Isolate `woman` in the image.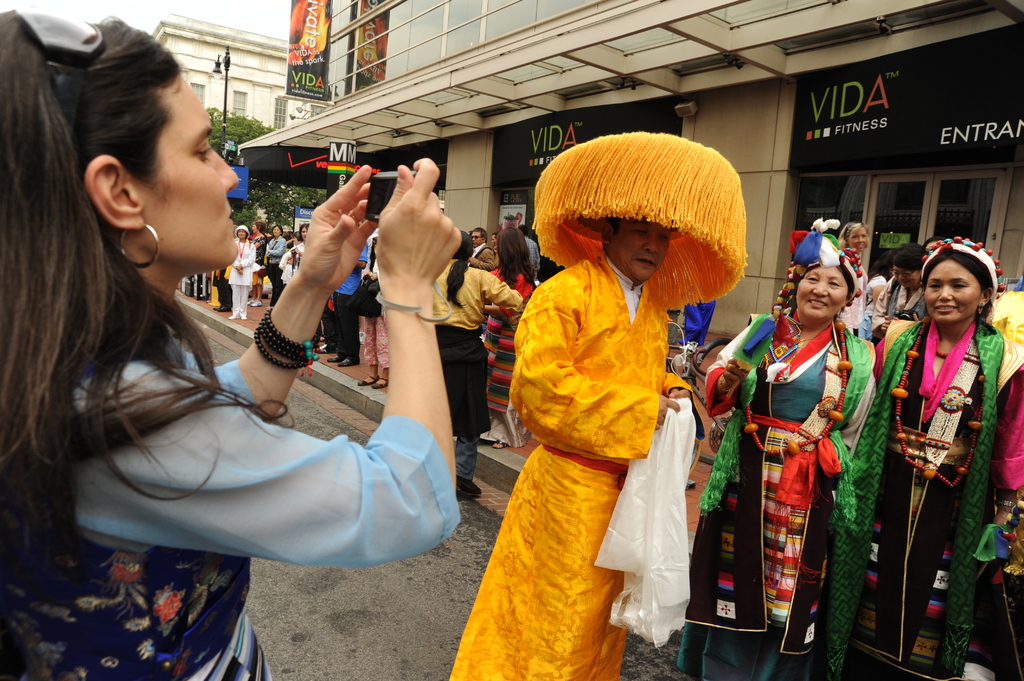
Isolated region: (left=0, top=8, right=468, bottom=680).
